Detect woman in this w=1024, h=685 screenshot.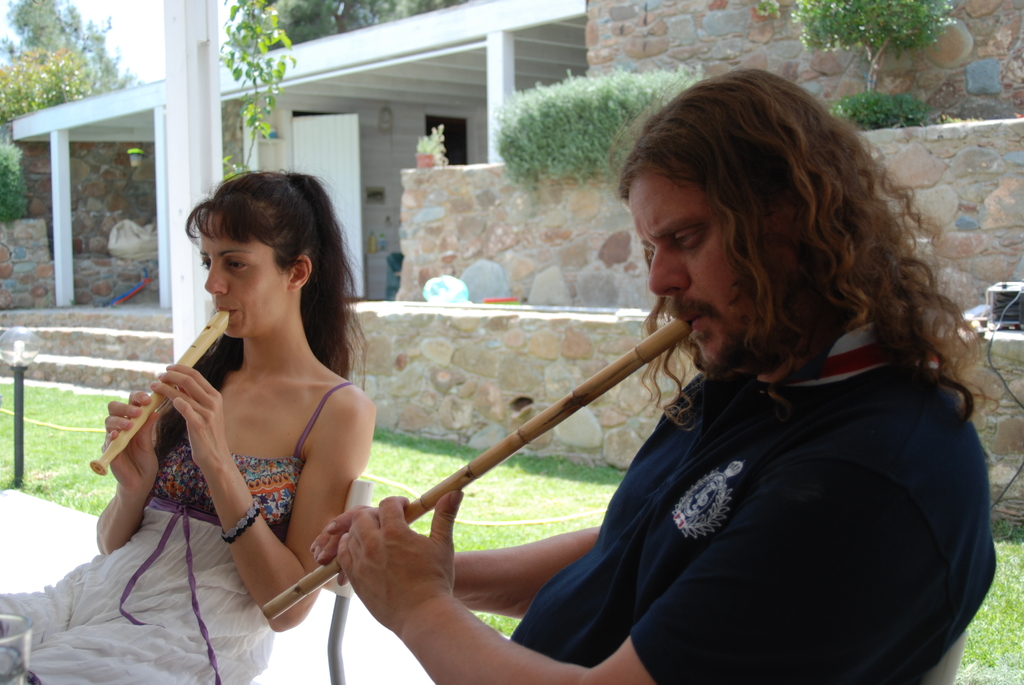
Detection: [x1=76, y1=168, x2=402, y2=677].
